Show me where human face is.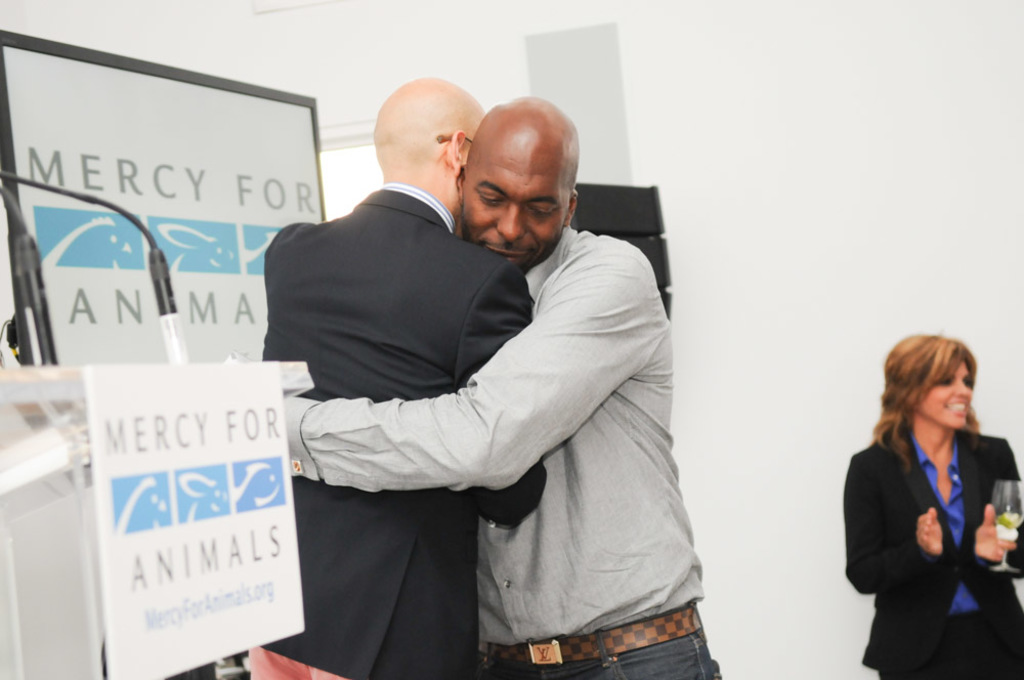
human face is at bbox=[458, 143, 567, 274].
